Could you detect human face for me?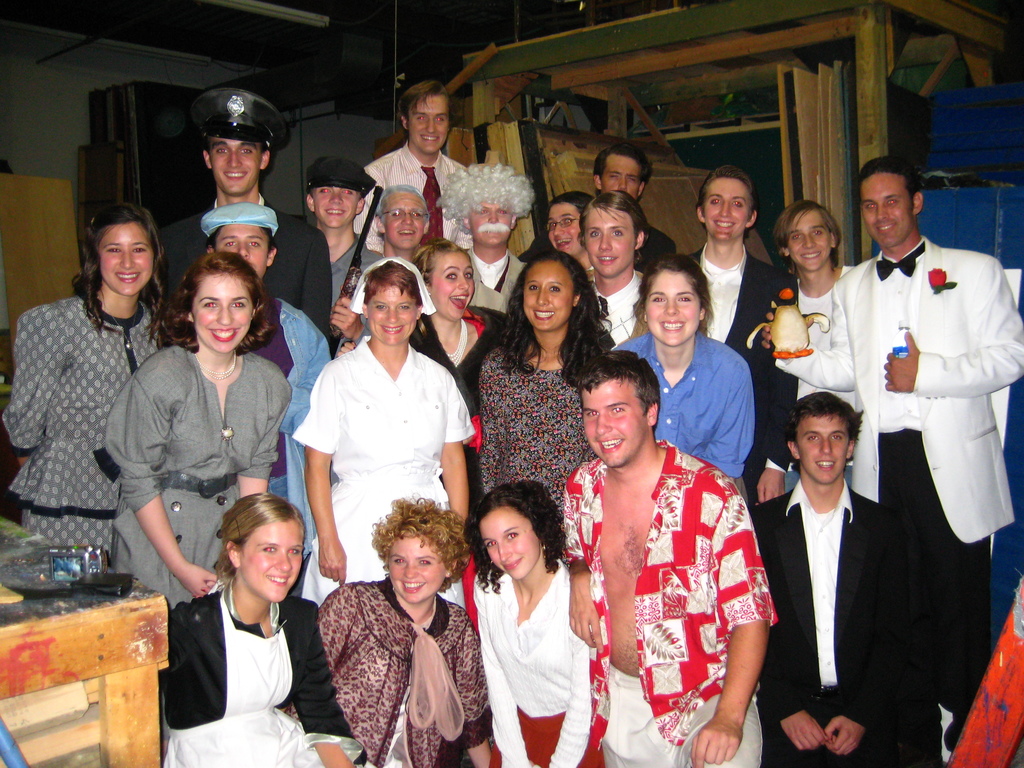
Detection result: 549:200:584:256.
